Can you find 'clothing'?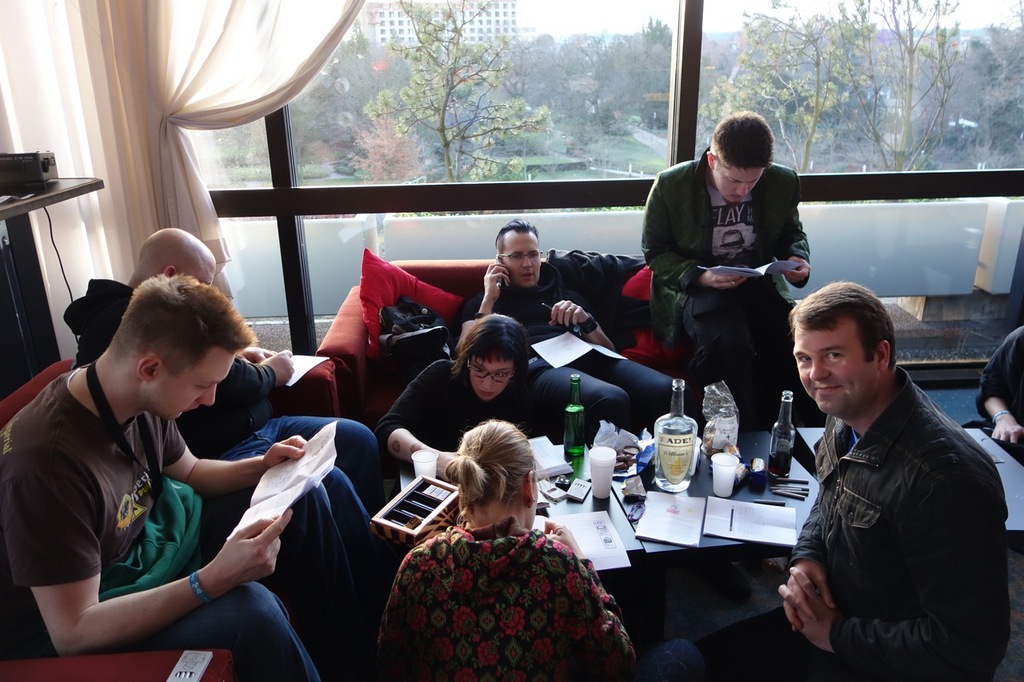
Yes, bounding box: 366/351/529/457.
